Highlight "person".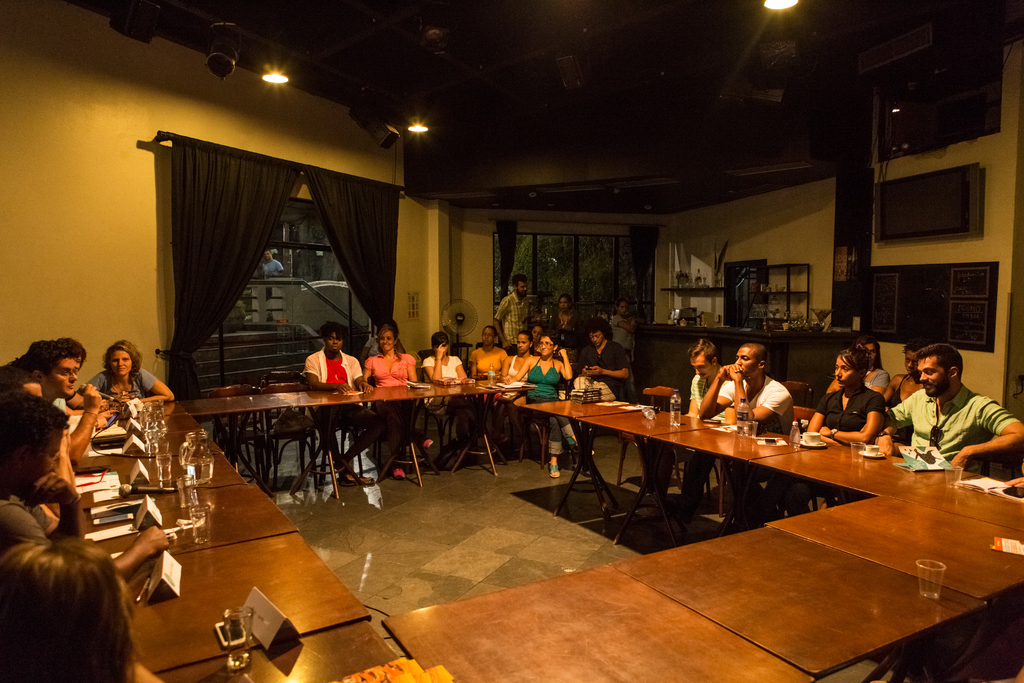
Highlighted region: [492,273,532,344].
